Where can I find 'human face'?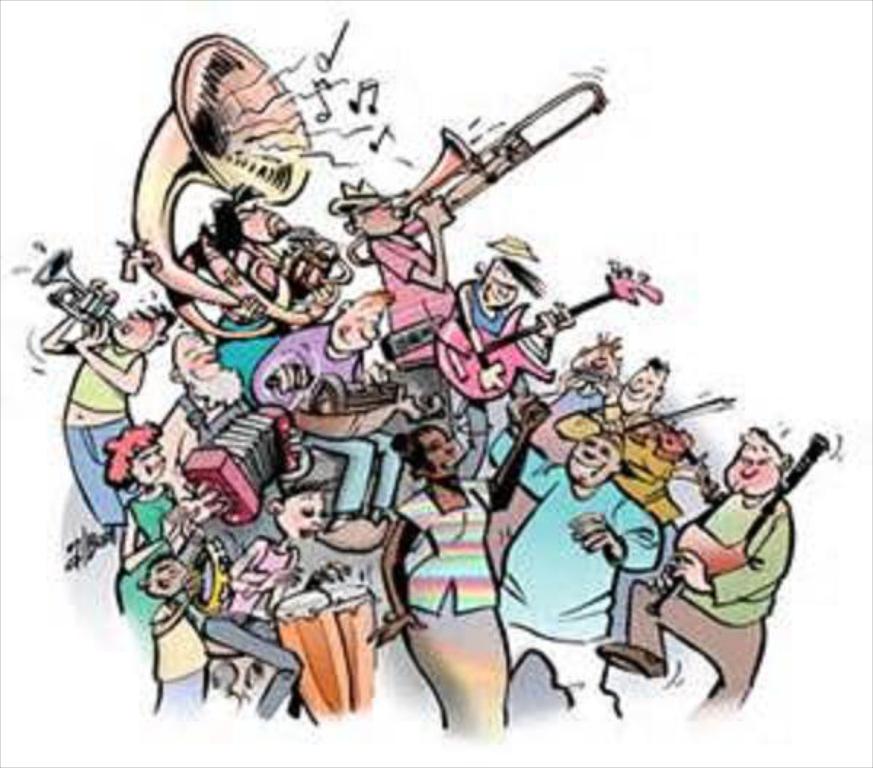
You can find it at BBox(132, 441, 167, 487).
